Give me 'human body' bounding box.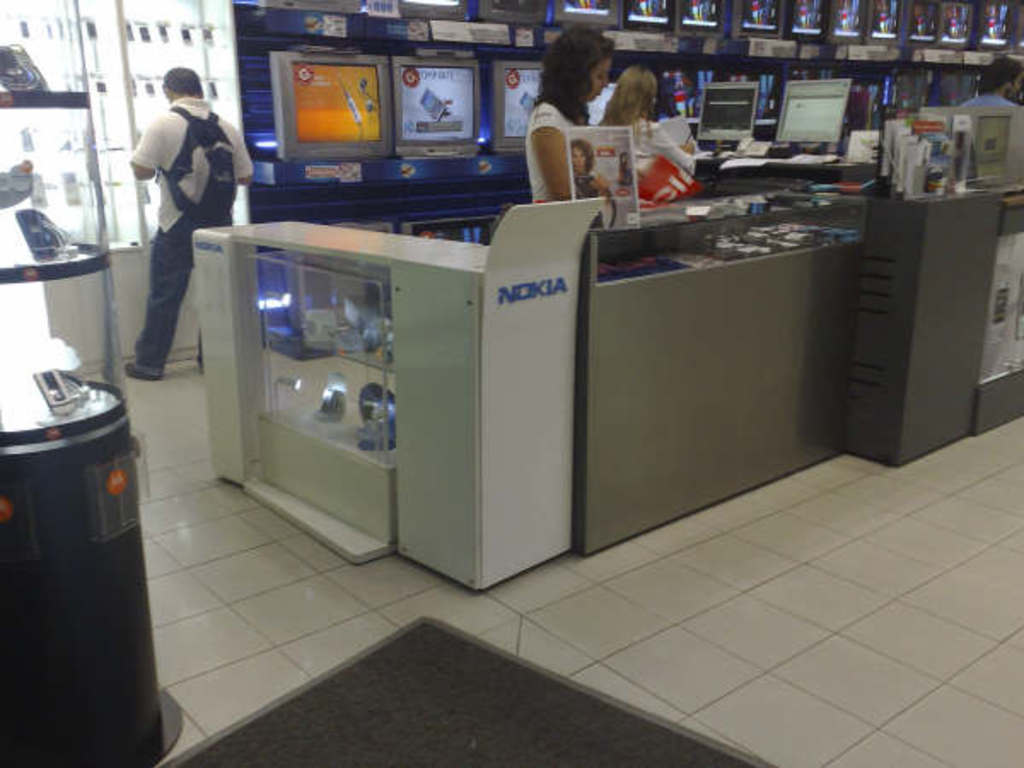
x1=505 y1=41 x2=628 y2=217.
